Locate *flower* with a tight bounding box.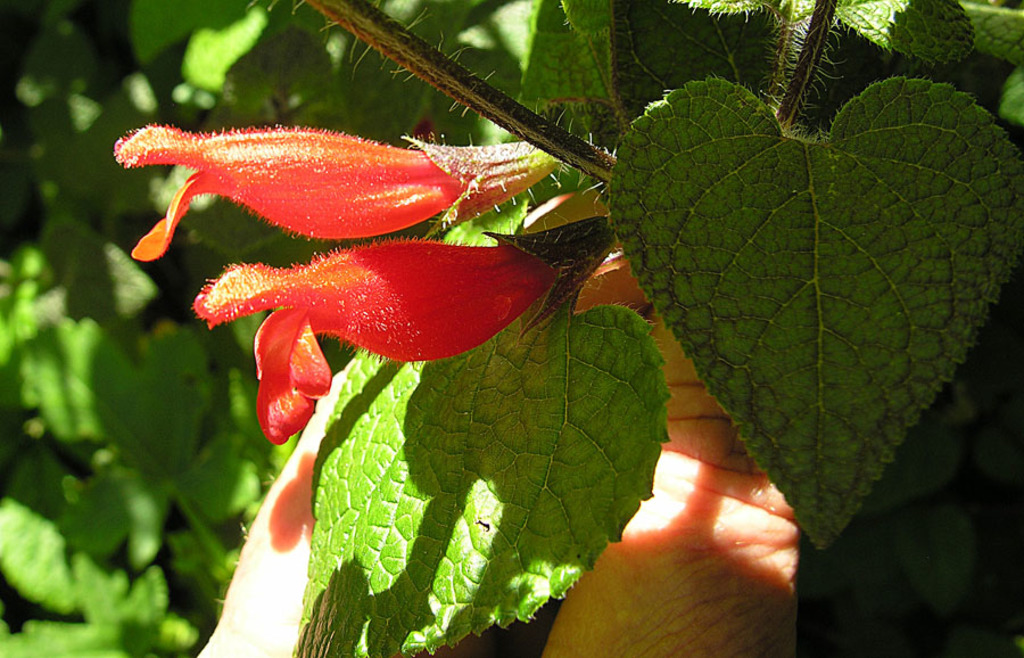
{"x1": 139, "y1": 154, "x2": 535, "y2": 401}.
